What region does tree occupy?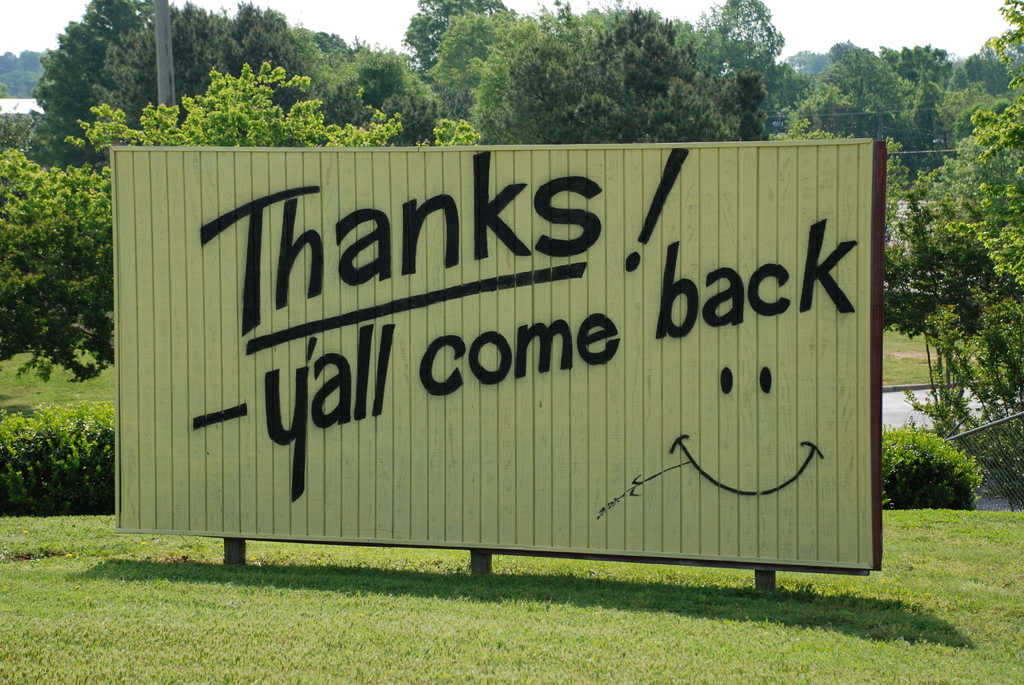
bbox=[897, 89, 1011, 488].
